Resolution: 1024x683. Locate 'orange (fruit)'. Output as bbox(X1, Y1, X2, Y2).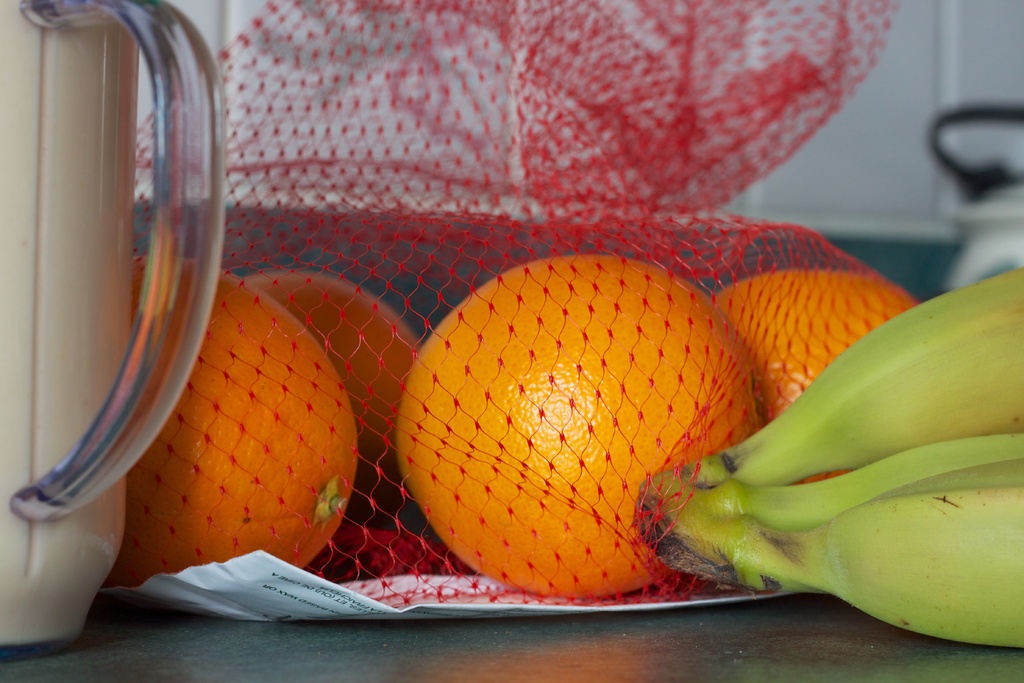
bbox(124, 256, 364, 577).
